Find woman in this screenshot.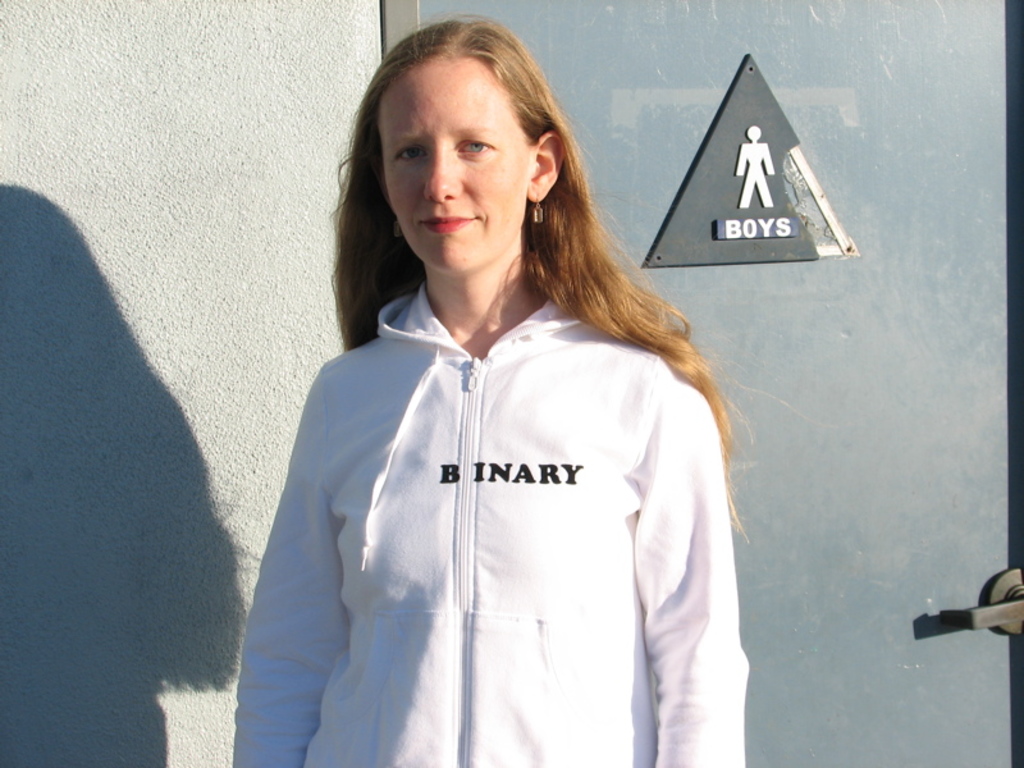
The bounding box for woman is select_region(212, 37, 801, 756).
